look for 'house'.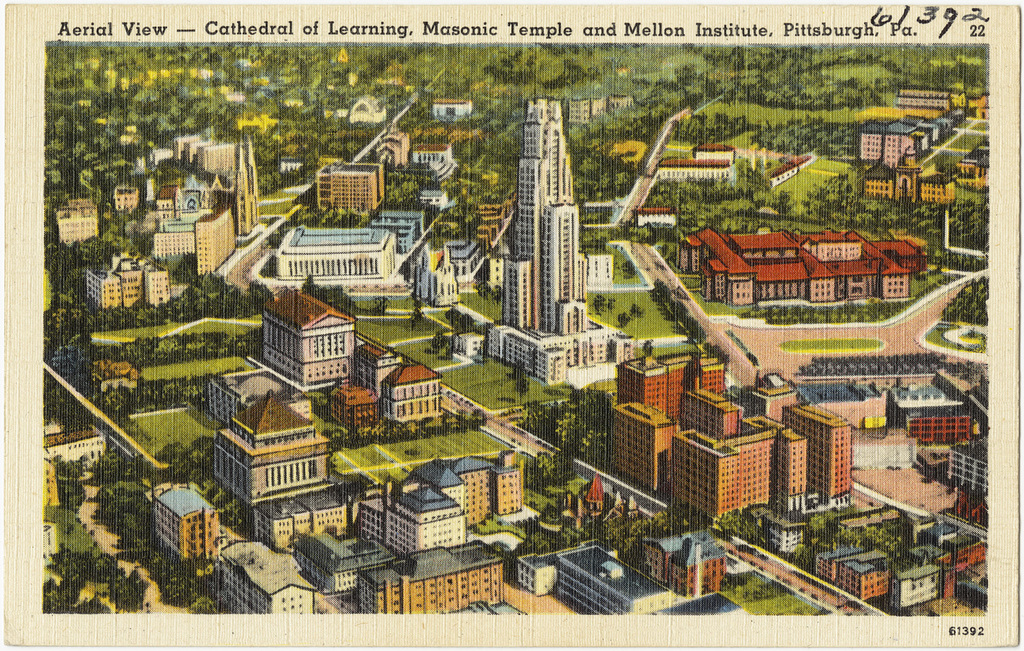
Found: crop(383, 366, 440, 431).
